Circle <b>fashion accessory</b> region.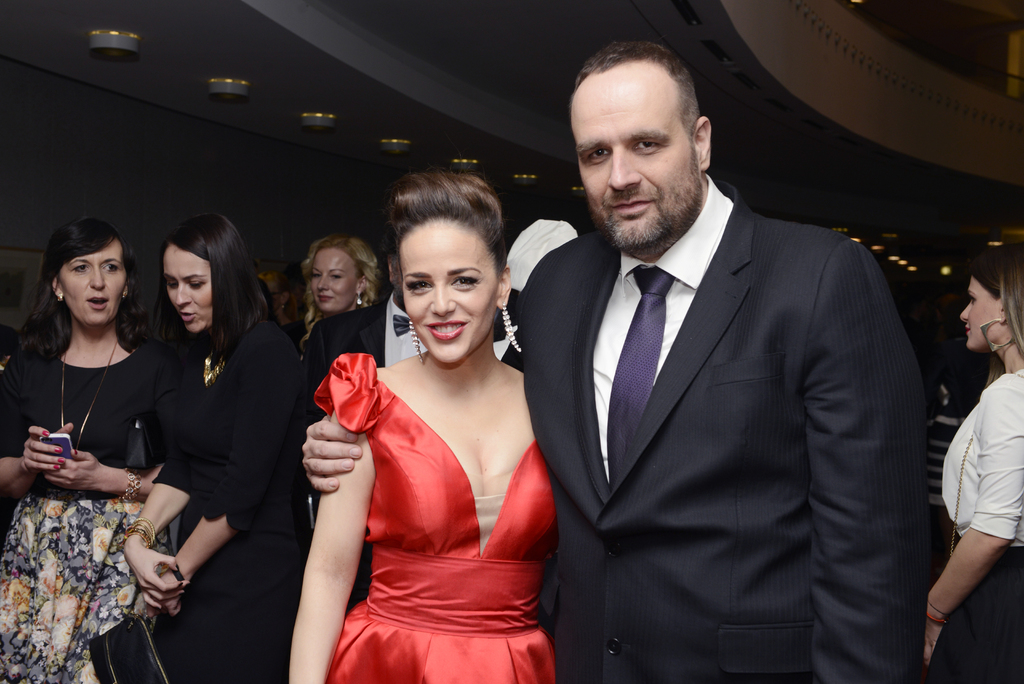
Region: x1=408 y1=316 x2=424 y2=365.
